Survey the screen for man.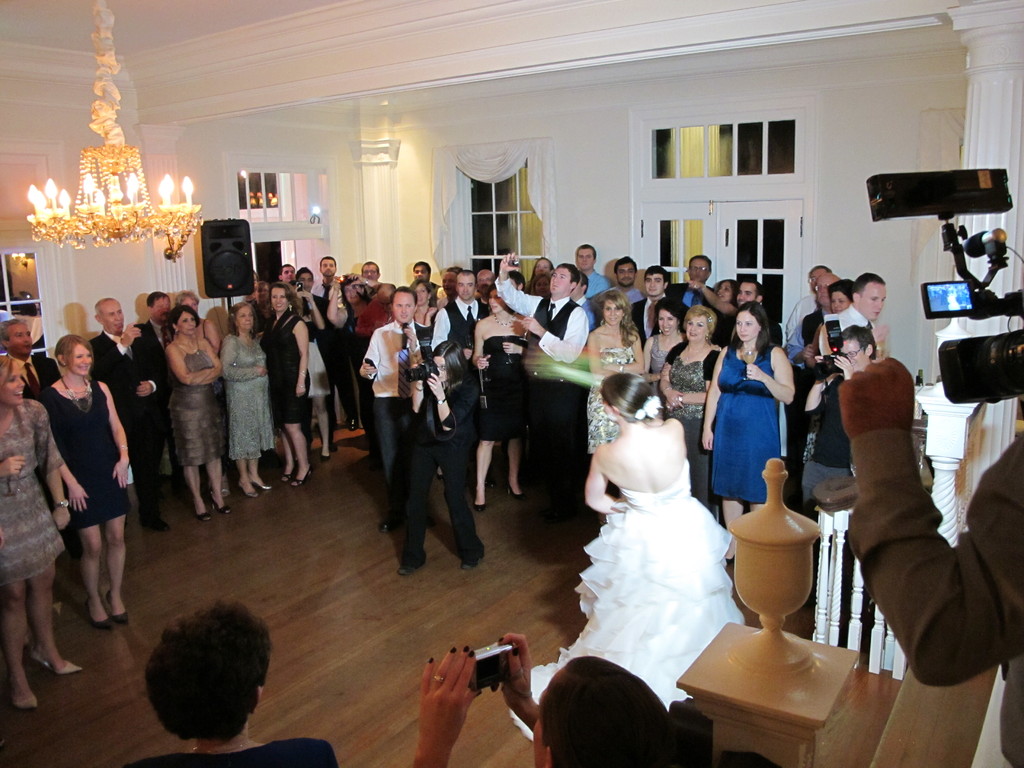
Survey found: (571,241,613,298).
